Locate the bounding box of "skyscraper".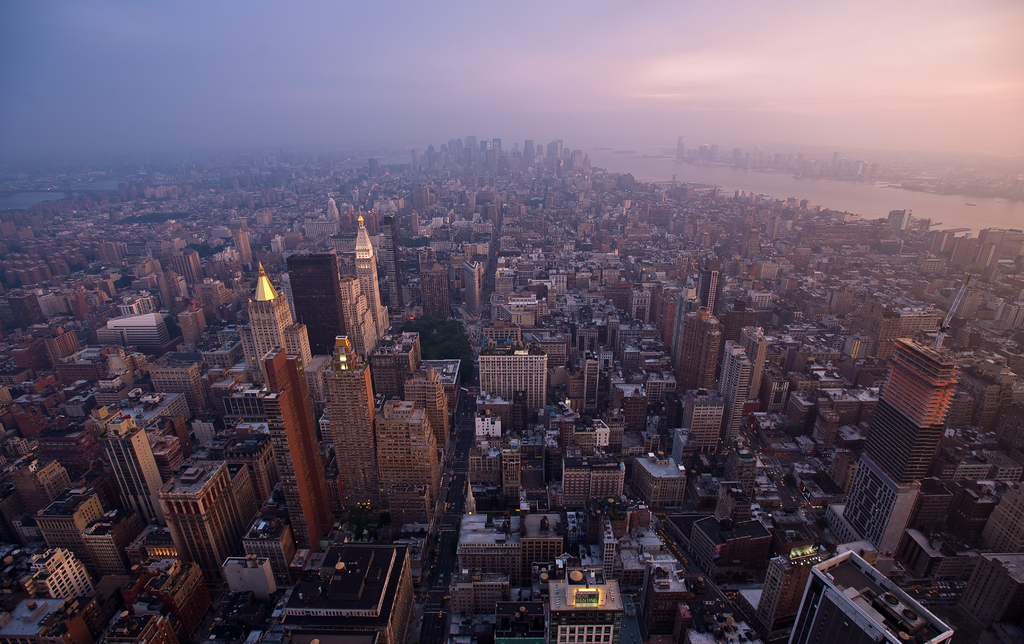
Bounding box: {"x1": 742, "y1": 326, "x2": 765, "y2": 404}.
